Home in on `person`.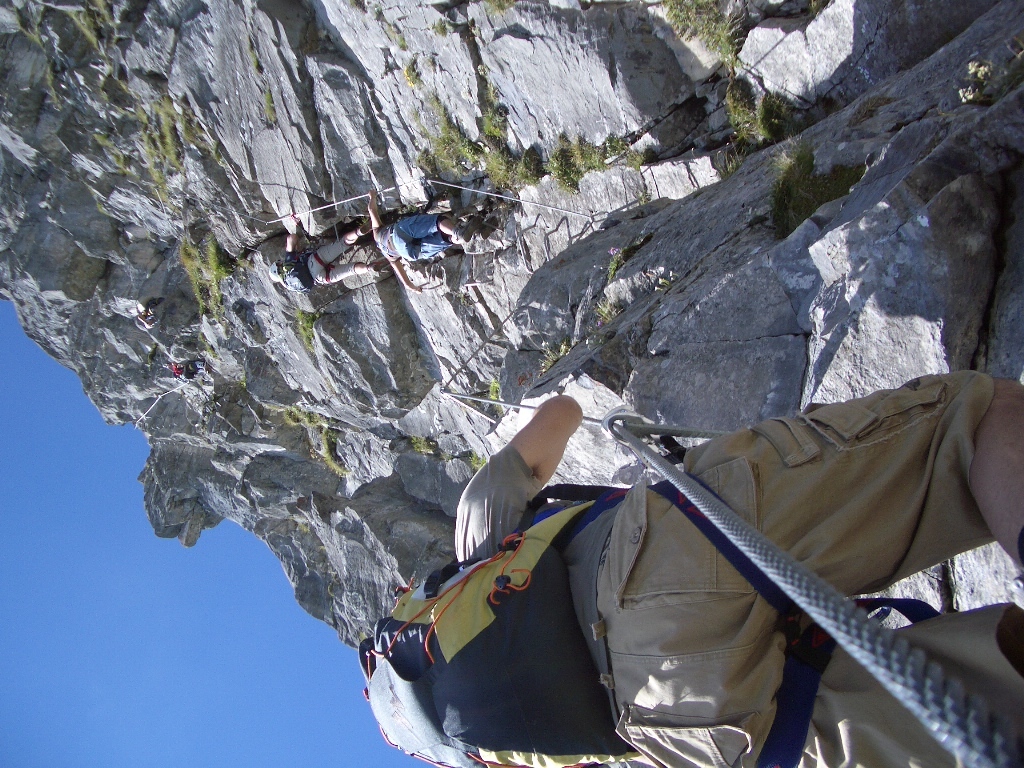
Homed in at x1=365 y1=191 x2=496 y2=291.
